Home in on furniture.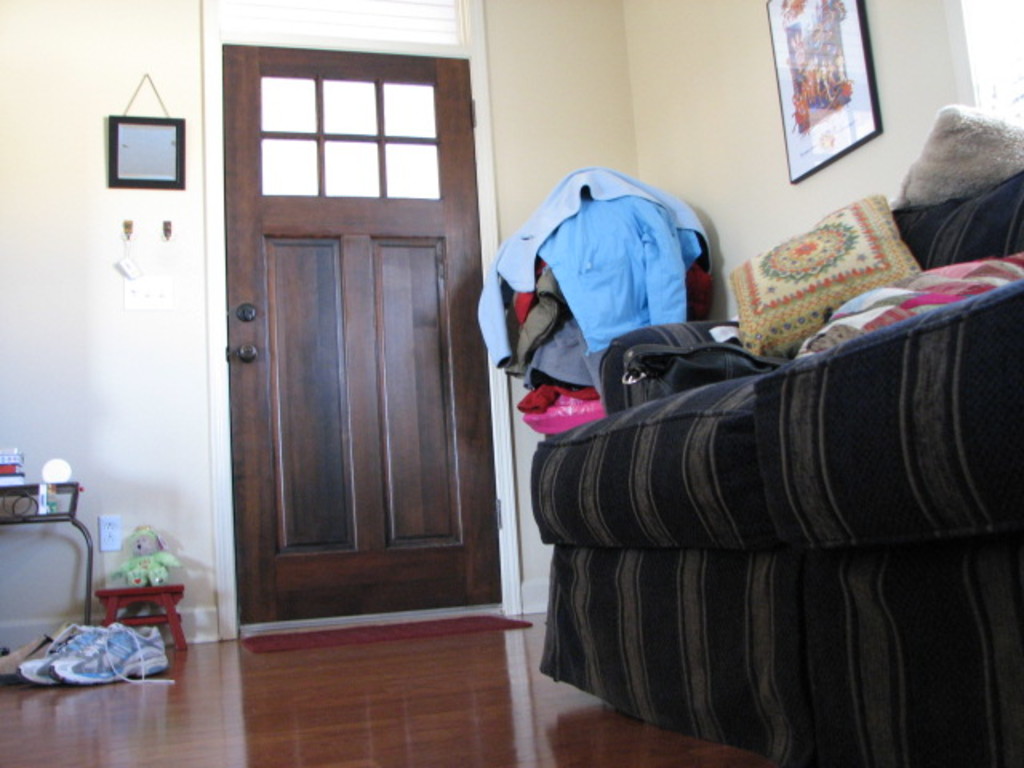
Homed in at Rect(0, 480, 96, 626).
